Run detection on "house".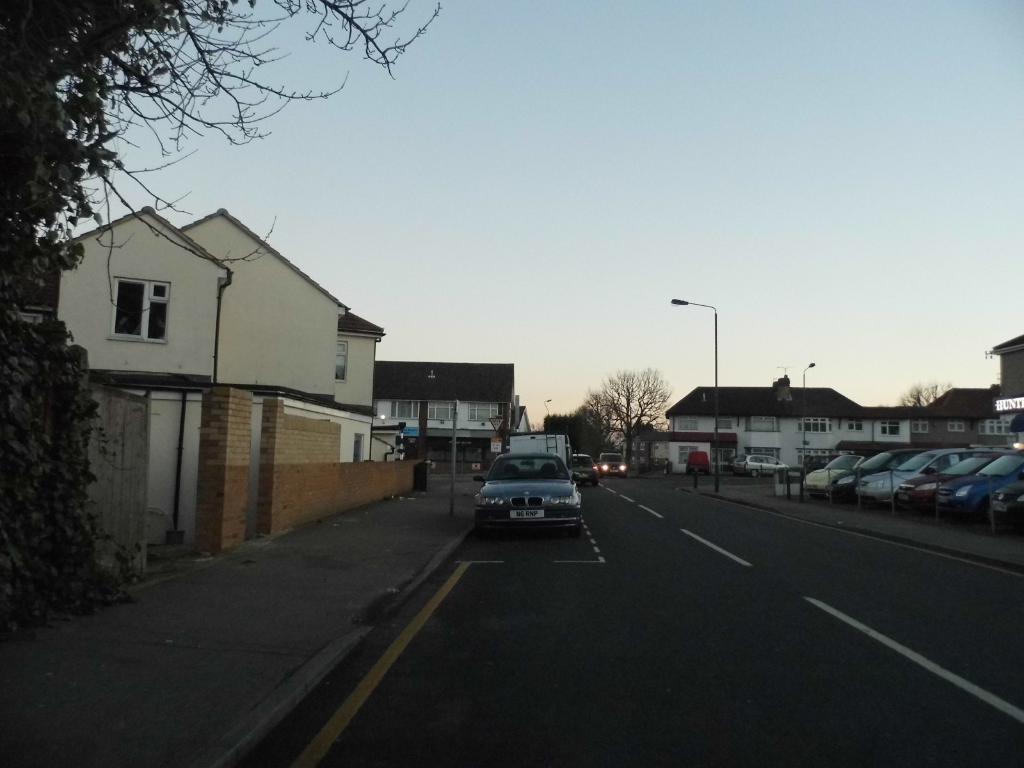
Result: bbox(372, 359, 531, 477).
